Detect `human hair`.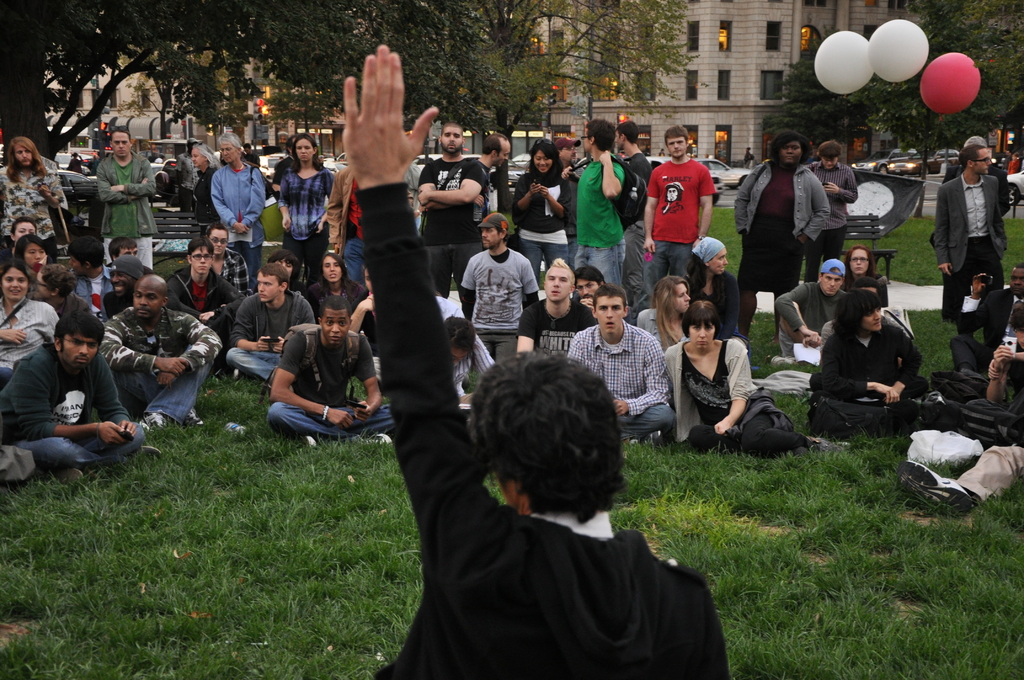
Detected at [x1=6, y1=138, x2=50, y2=185].
